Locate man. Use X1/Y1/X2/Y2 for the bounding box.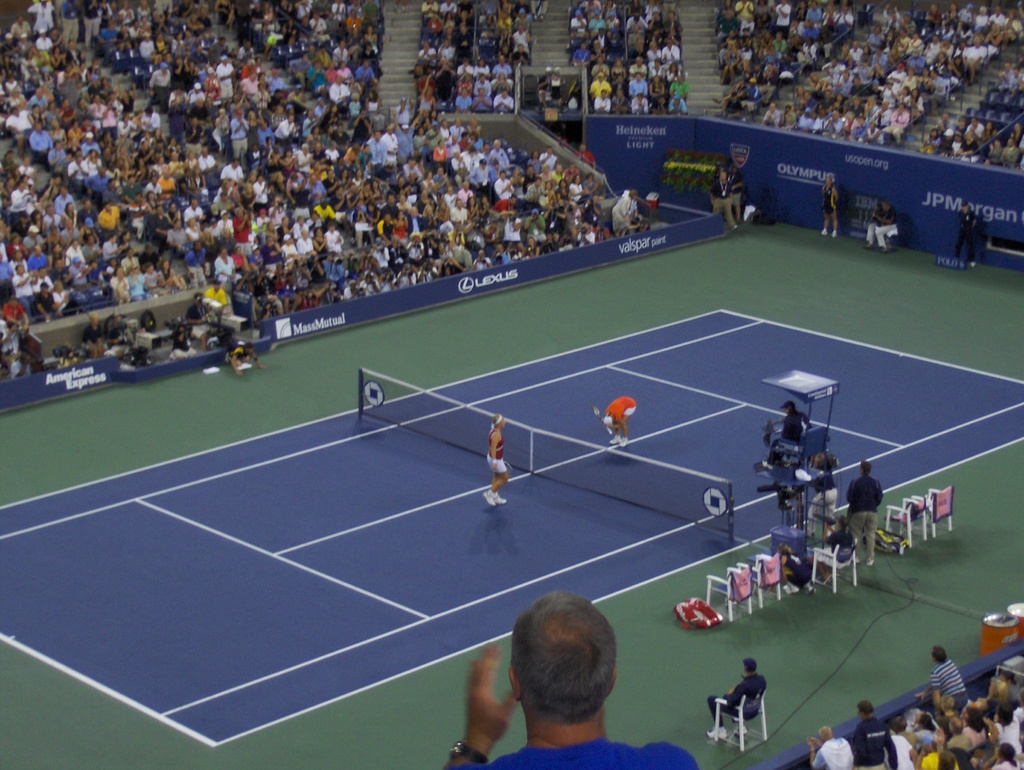
778/395/815/461.
